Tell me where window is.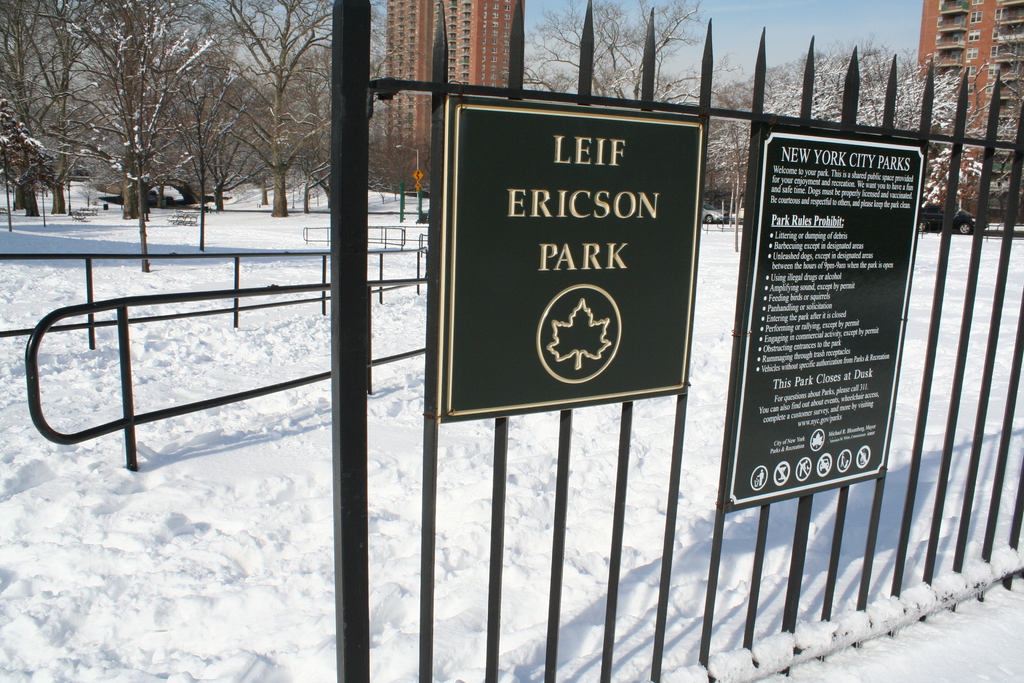
window is at [989,66,1001,80].
